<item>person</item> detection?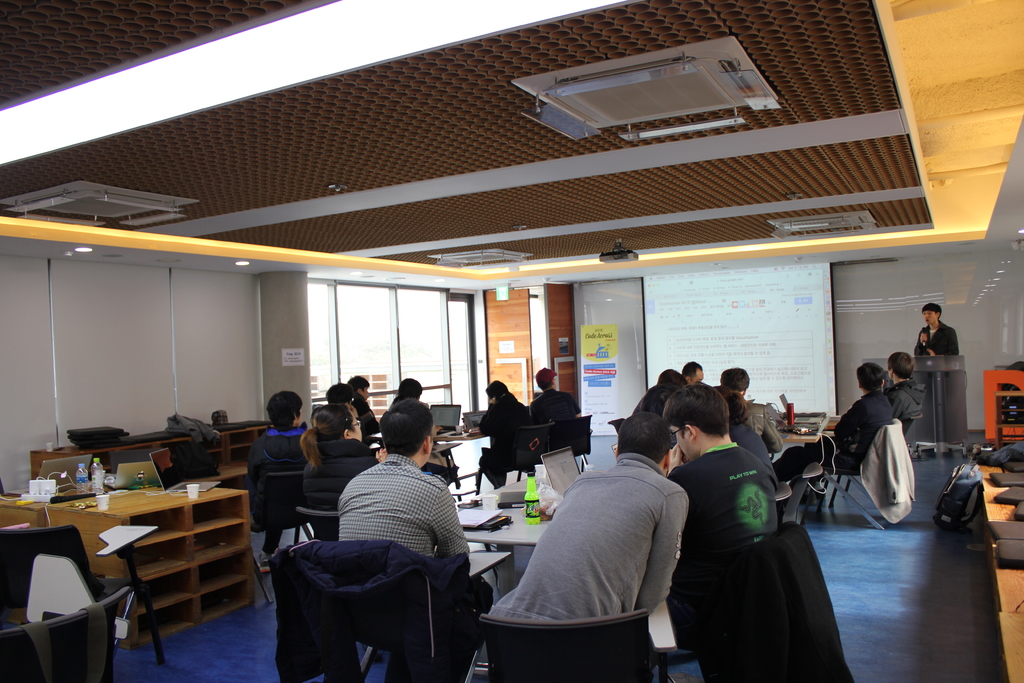
x1=683 y1=363 x2=706 y2=389
